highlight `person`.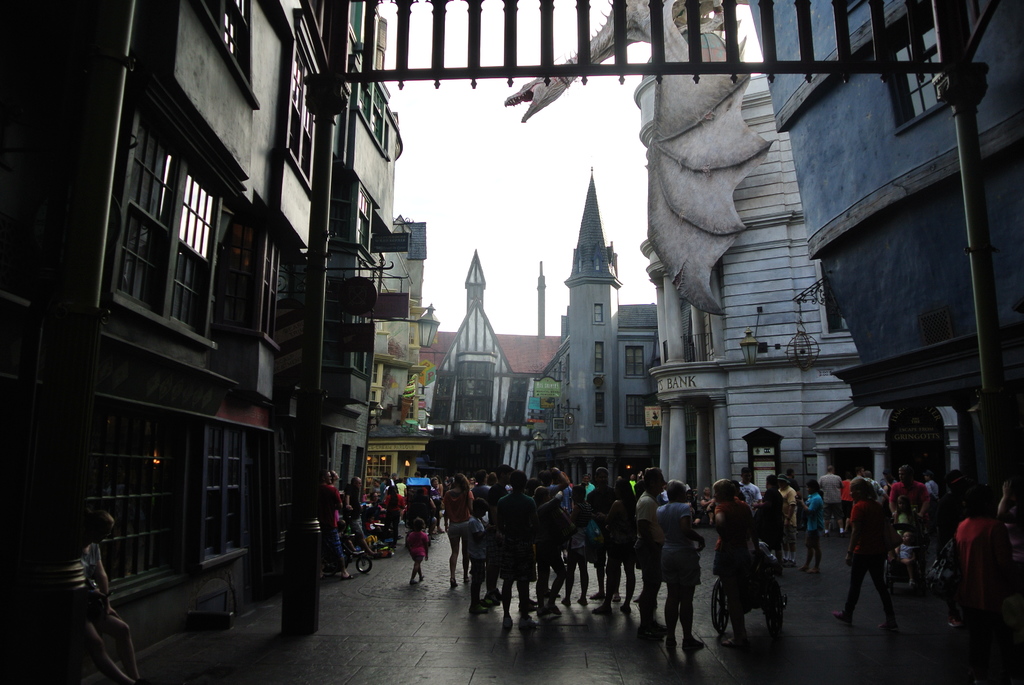
Highlighted region: (83,514,144,684).
